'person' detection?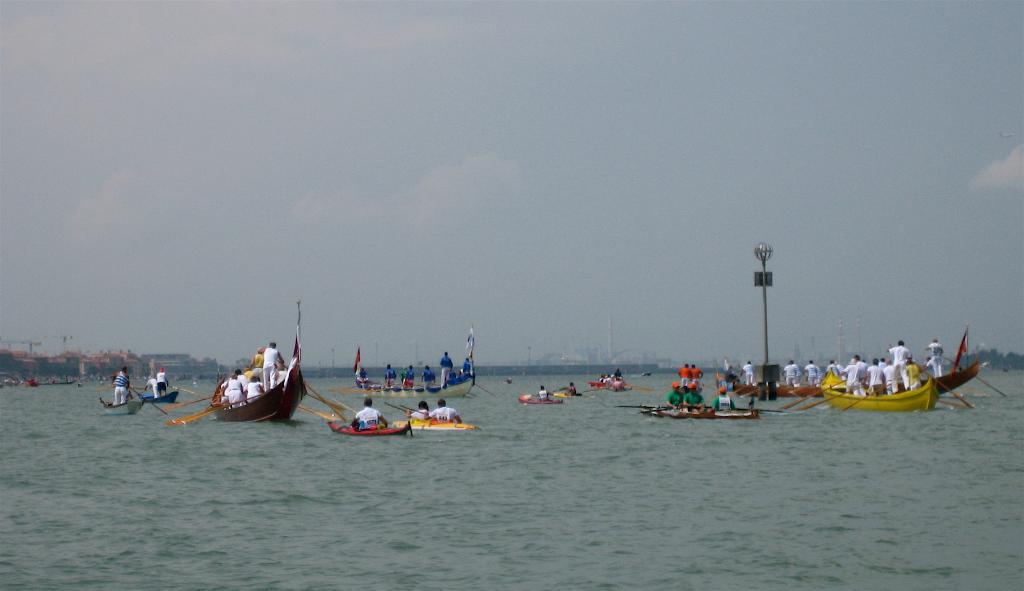
Rect(675, 362, 695, 389)
